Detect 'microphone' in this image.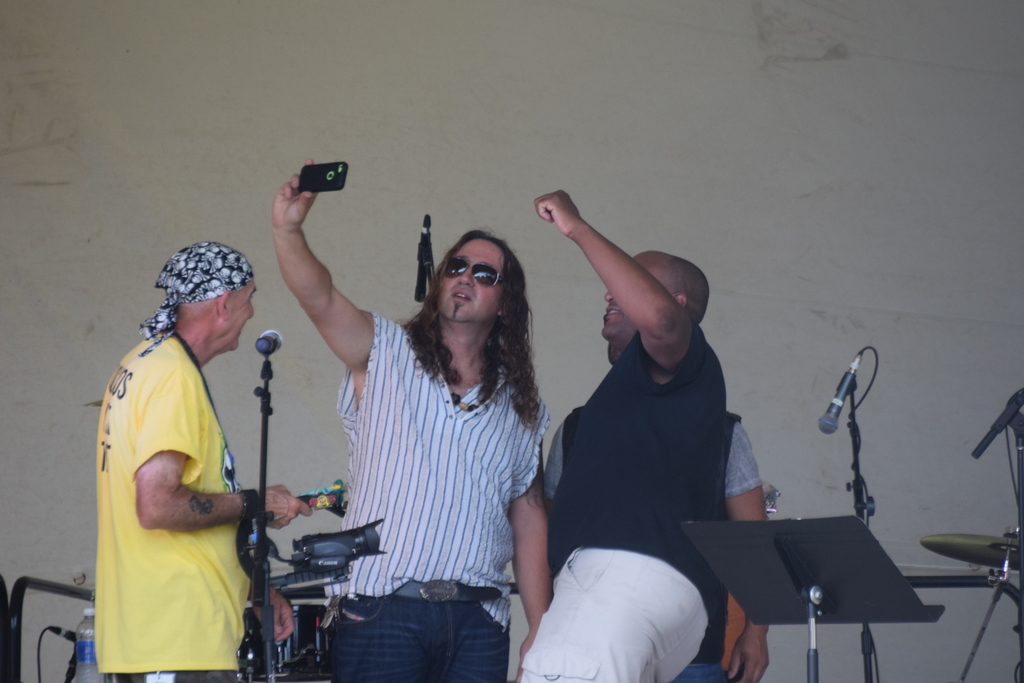
Detection: (left=243, top=320, right=282, bottom=358).
